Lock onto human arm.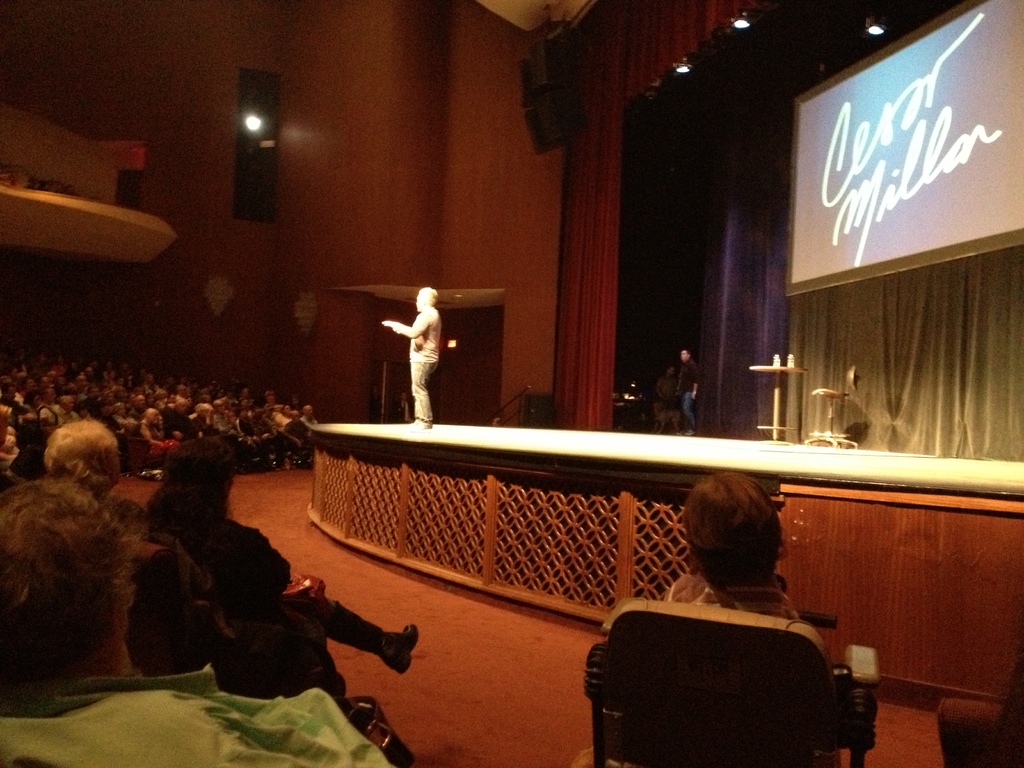
Locked: (left=379, top=308, right=431, bottom=340).
